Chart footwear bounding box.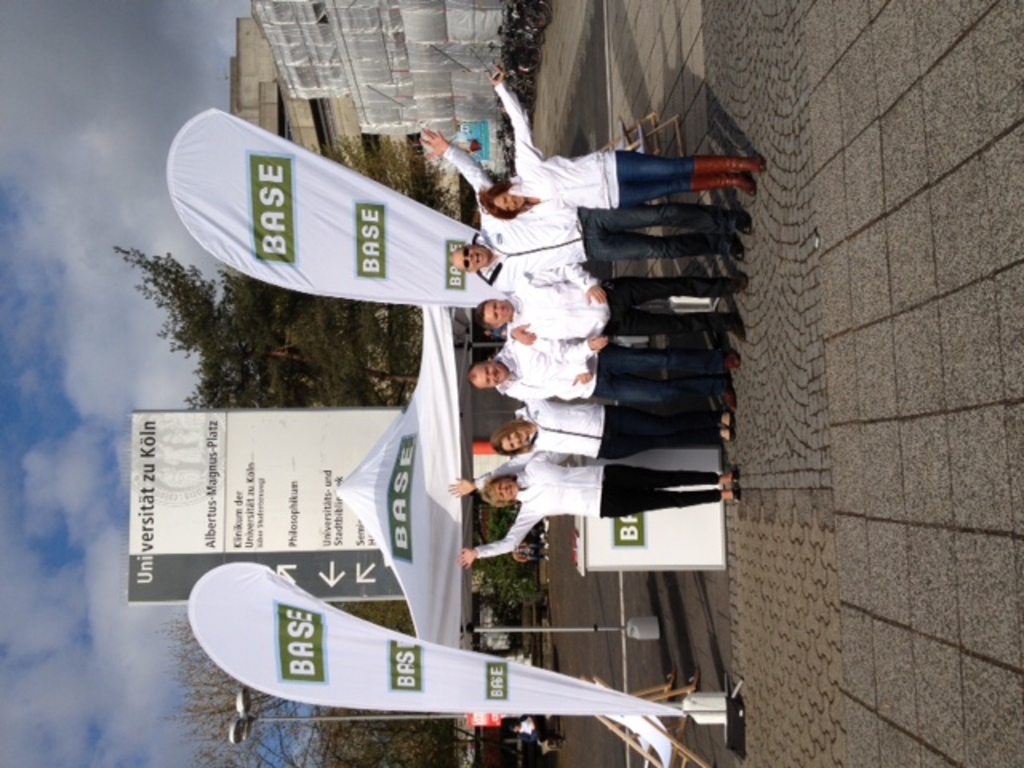
Charted: {"x1": 733, "y1": 274, "x2": 746, "y2": 290}.
